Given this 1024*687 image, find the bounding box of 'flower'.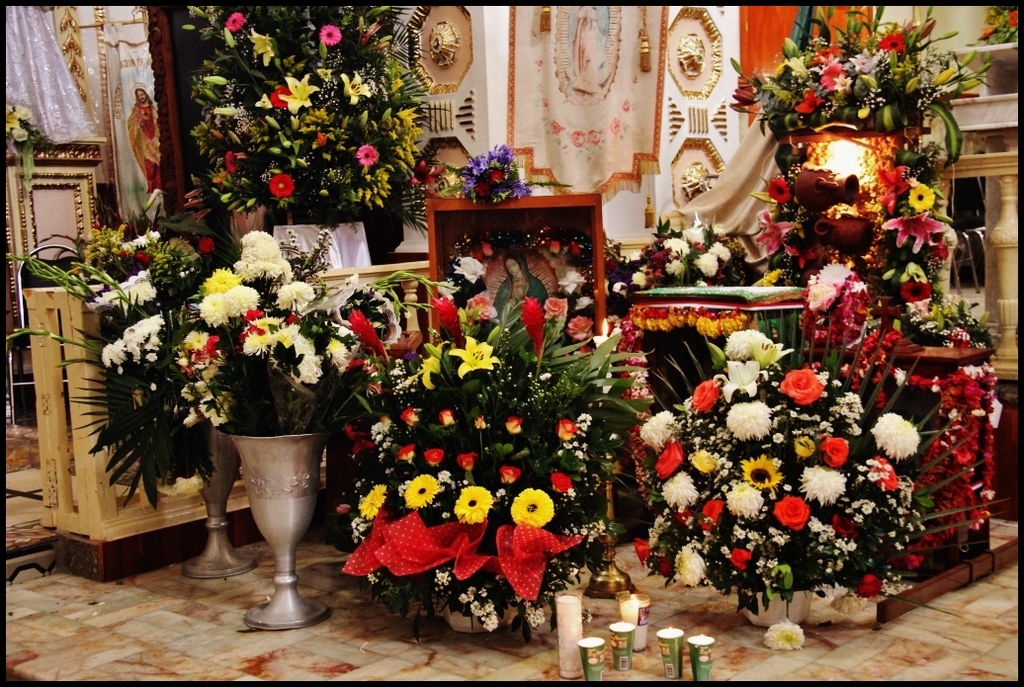
[316,271,359,312].
